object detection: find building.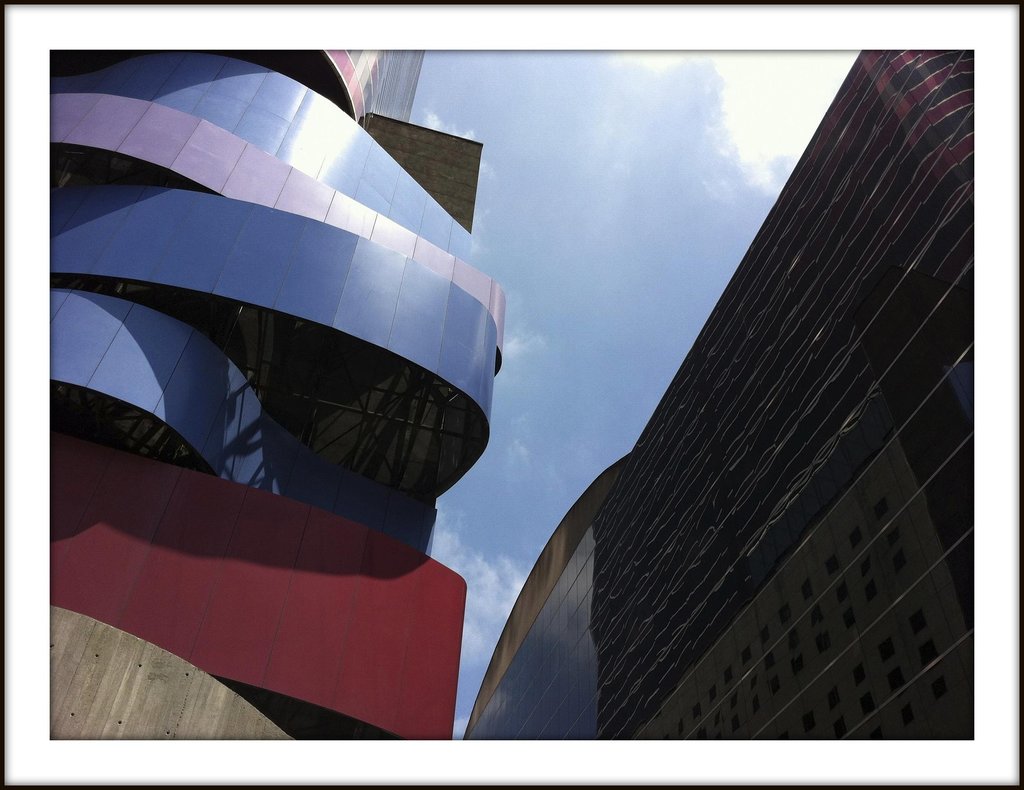
rect(51, 49, 506, 741).
